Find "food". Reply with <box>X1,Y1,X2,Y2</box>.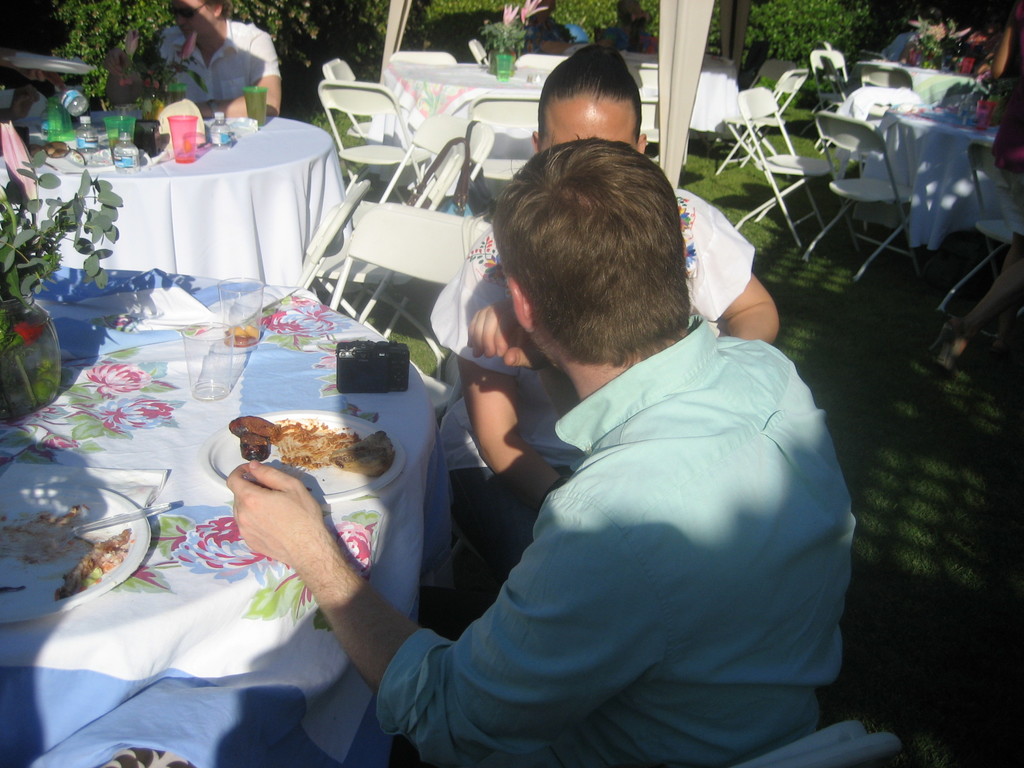
<box>238,431,271,463</box>.
